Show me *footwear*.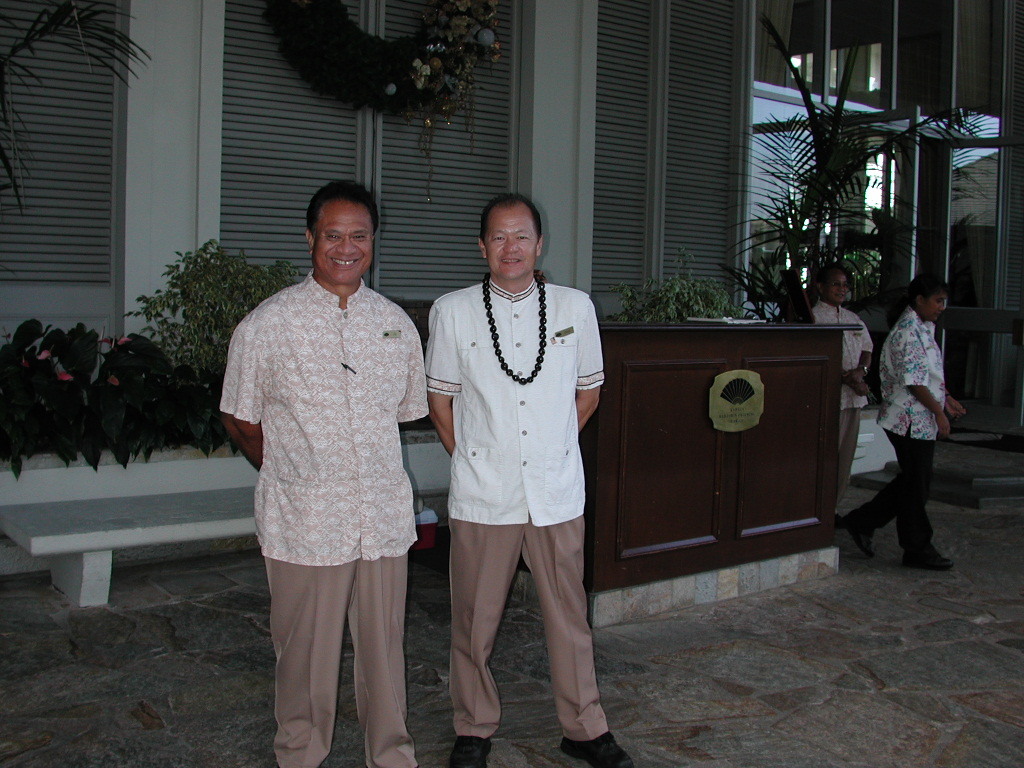
*footwear* is here: 446, 734, 493, 767.
